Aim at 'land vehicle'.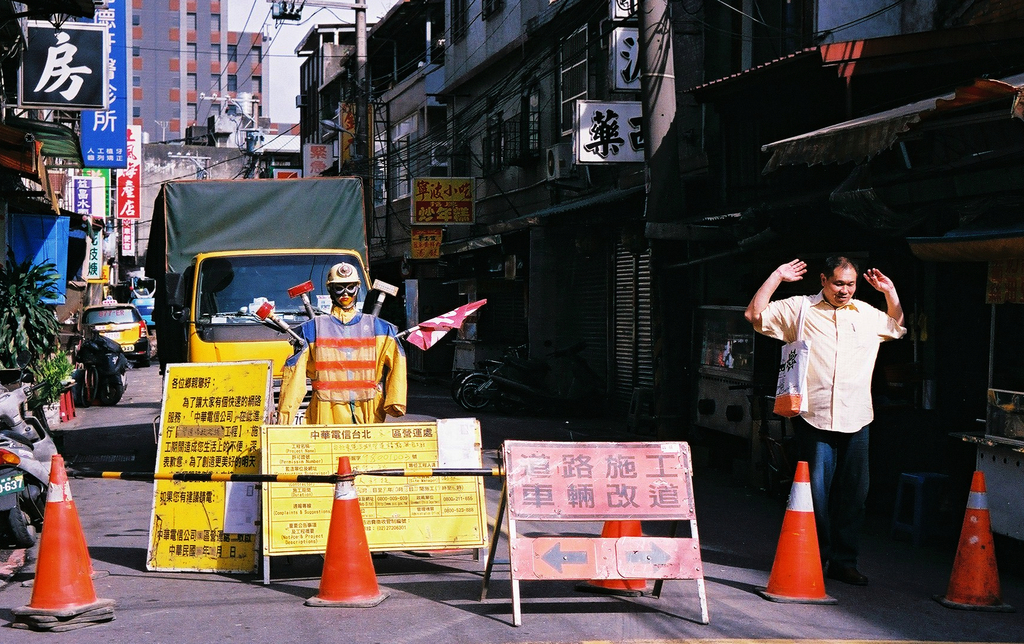
Aimed at {"x1": 78, "y1": 296, "x2": 153, "y2": 369}.
